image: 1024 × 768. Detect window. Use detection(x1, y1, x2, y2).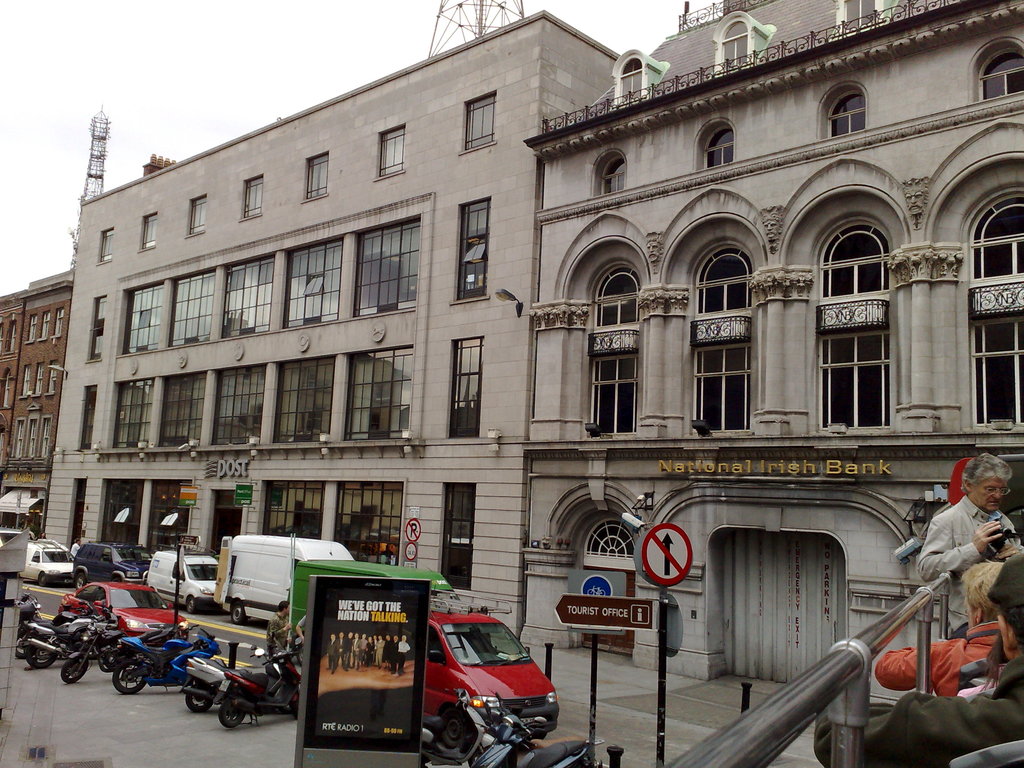
detection(256, 479, 412, 564).
